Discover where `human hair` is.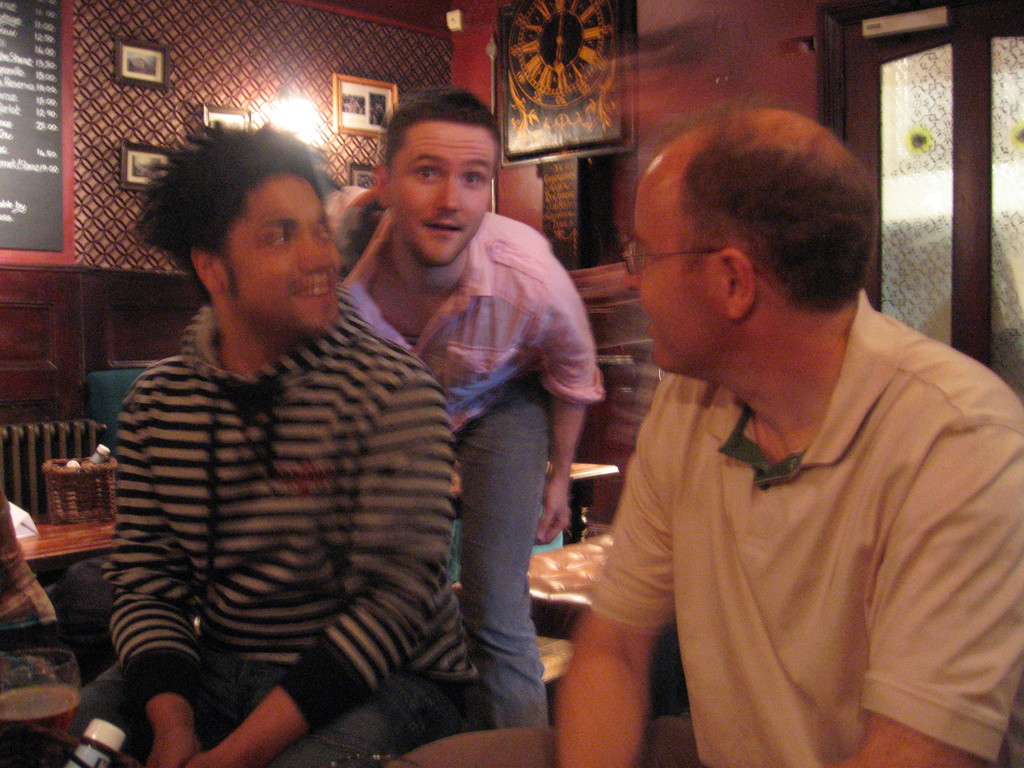
Discovered at <box>678,97,878,320</box>.
